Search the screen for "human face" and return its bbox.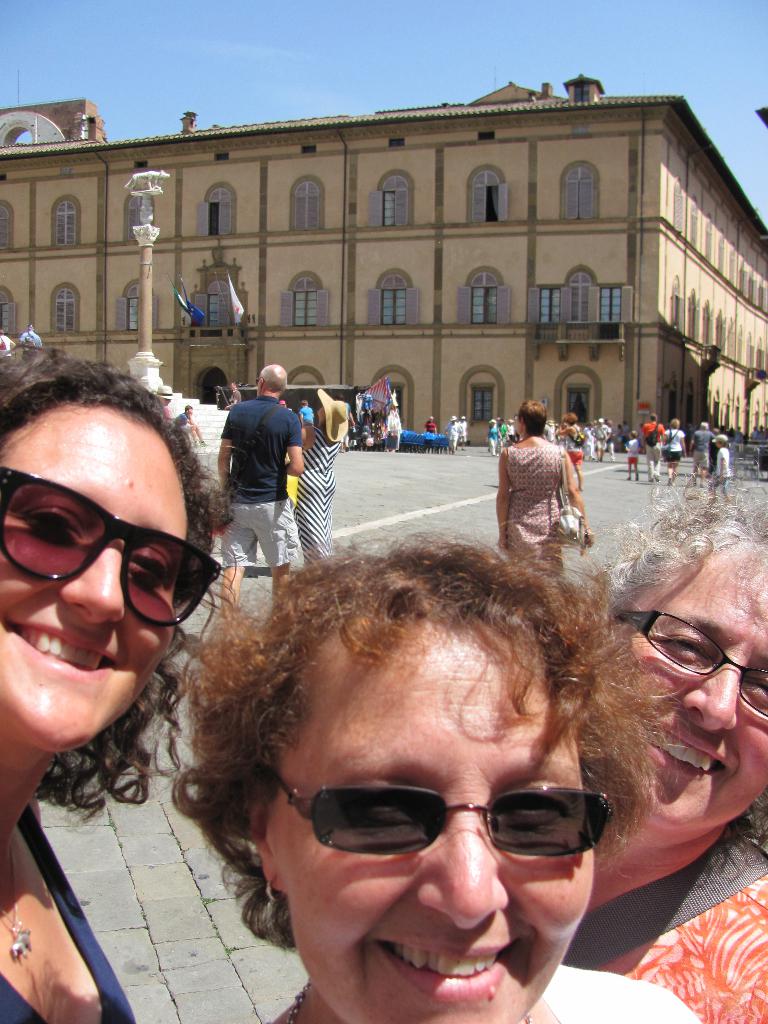
Found: Rect(0, 402, 189, 758).
